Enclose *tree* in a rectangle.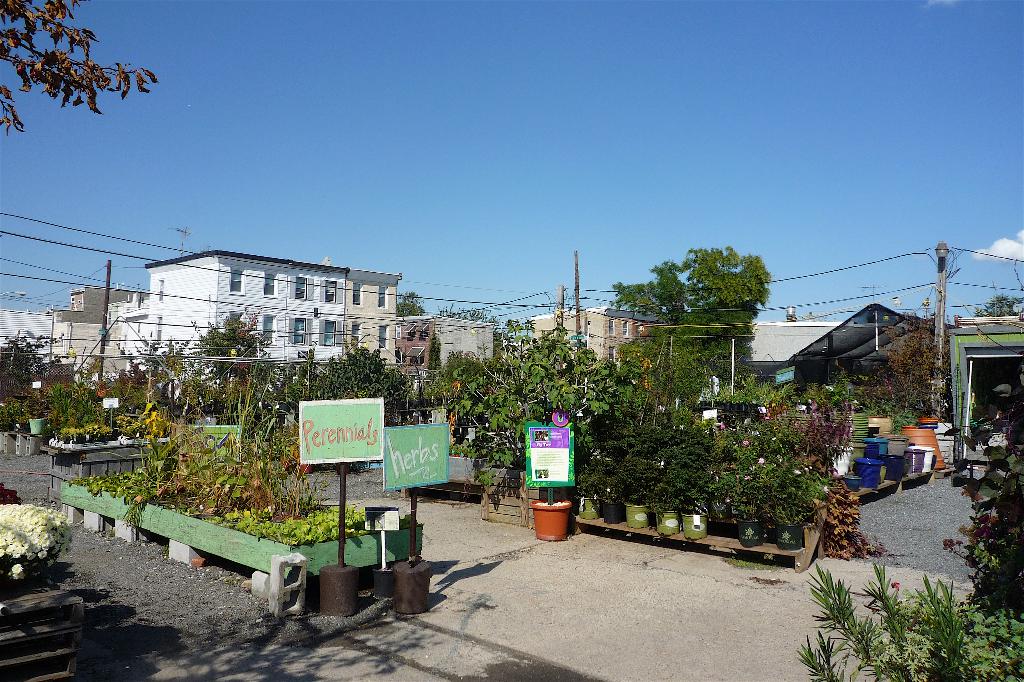
(left=392, top=289, right=433, bottom=325).
